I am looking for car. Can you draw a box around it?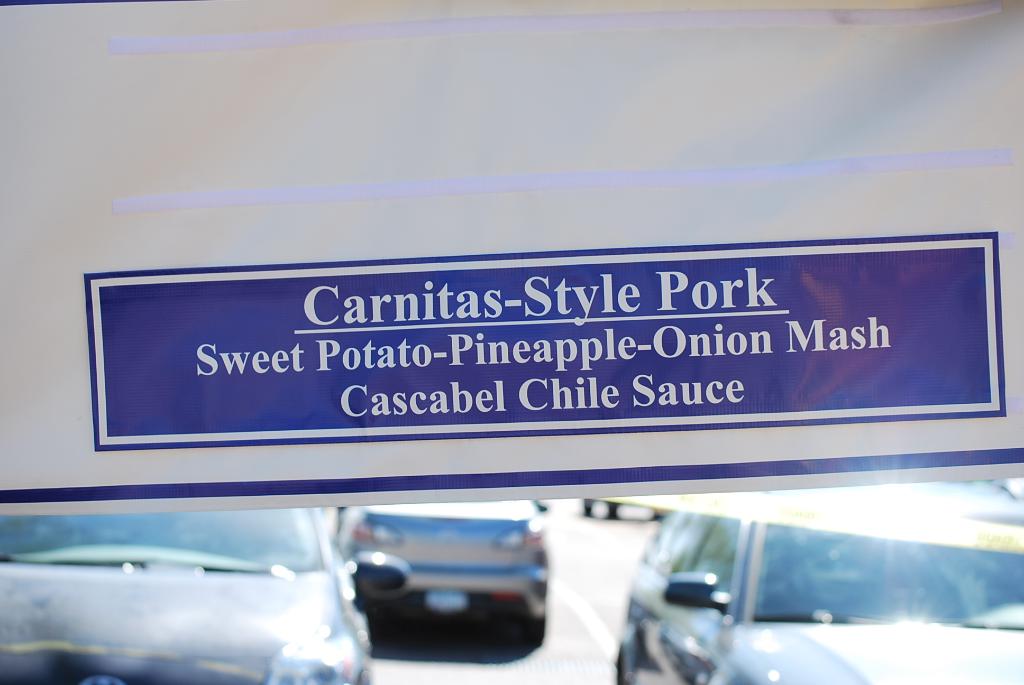
Sure, the bounding box is rect(598, 480, 1023, 684).
